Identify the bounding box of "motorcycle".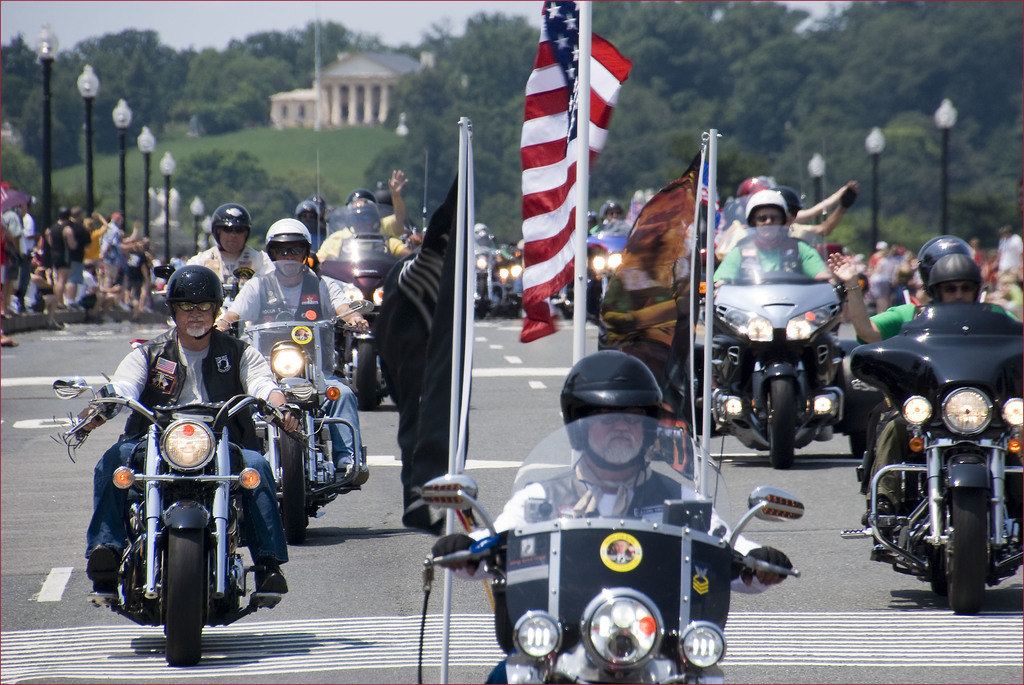
rect(54, 393, 303, 669).
